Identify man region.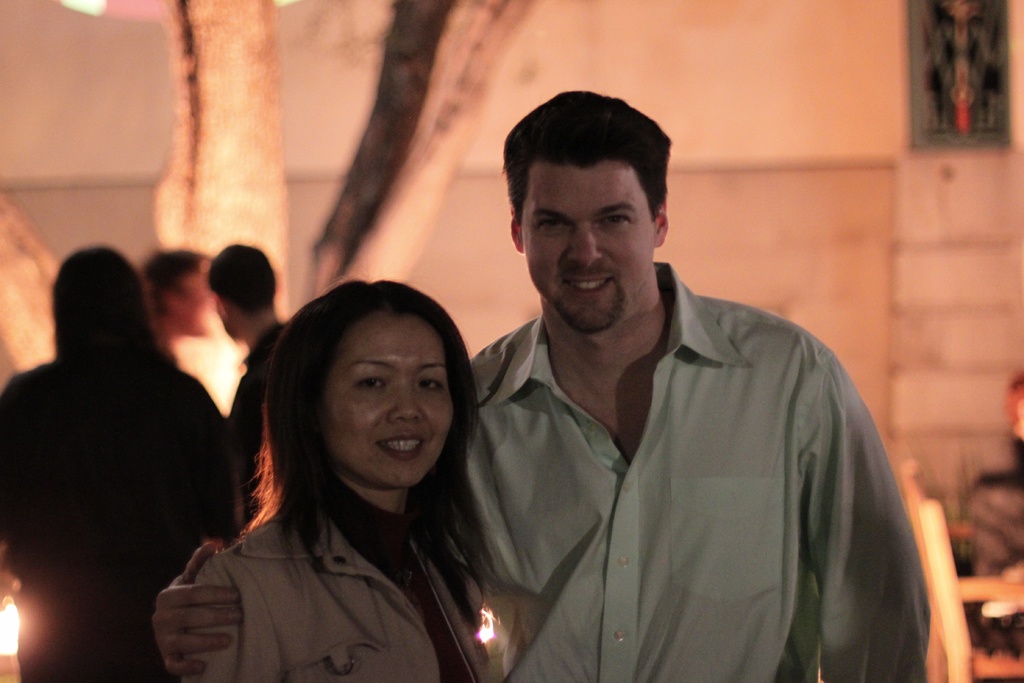
Region: x1=421 y1=99 x2=941 y2=670.
